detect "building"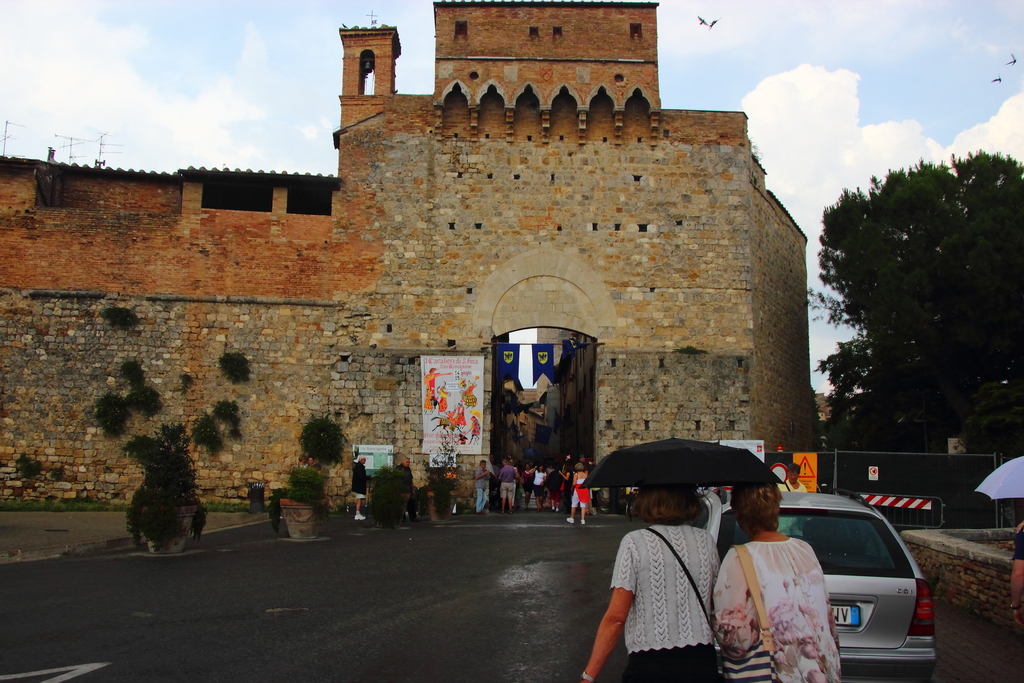
select_region(0, 4, 828, 516)
